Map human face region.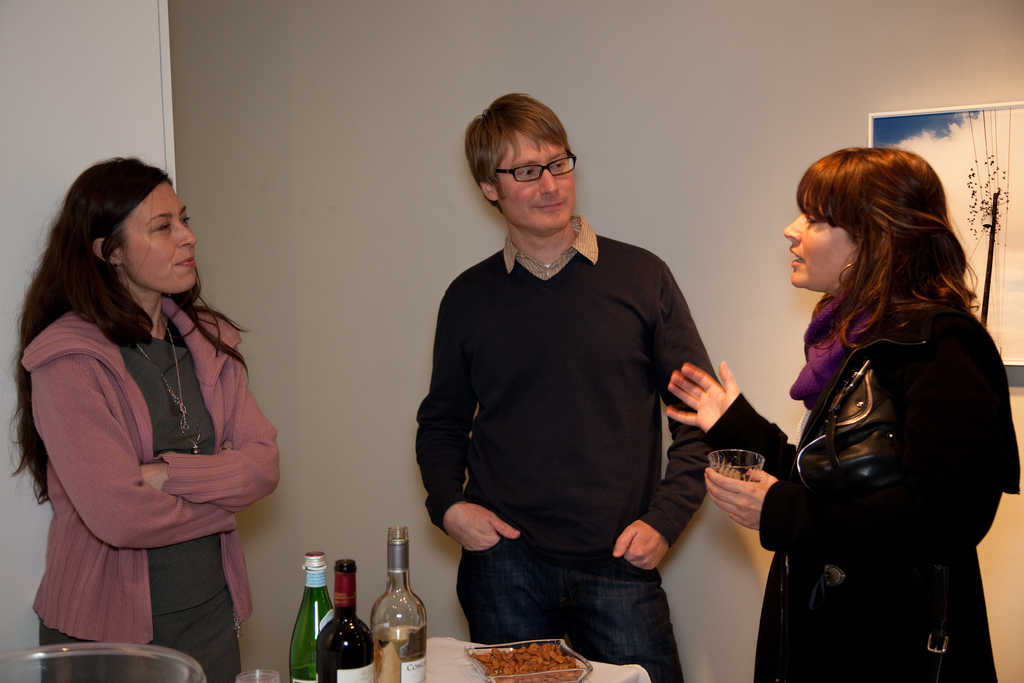
Mapped to region(118, 181, 196, 293).
